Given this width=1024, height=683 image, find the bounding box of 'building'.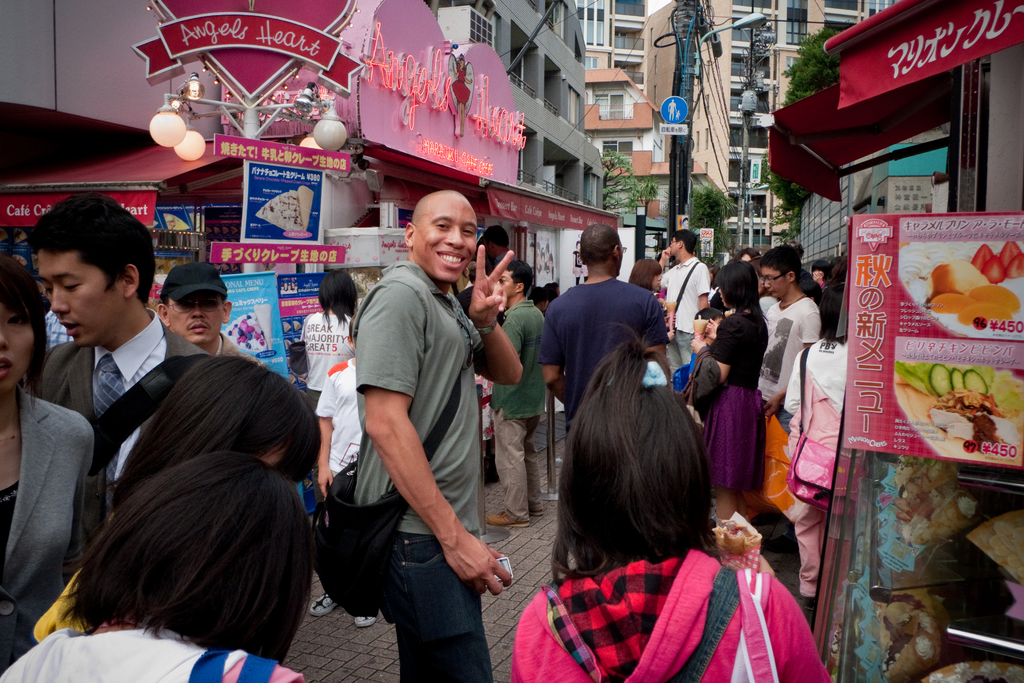
[568,0,646,216].
